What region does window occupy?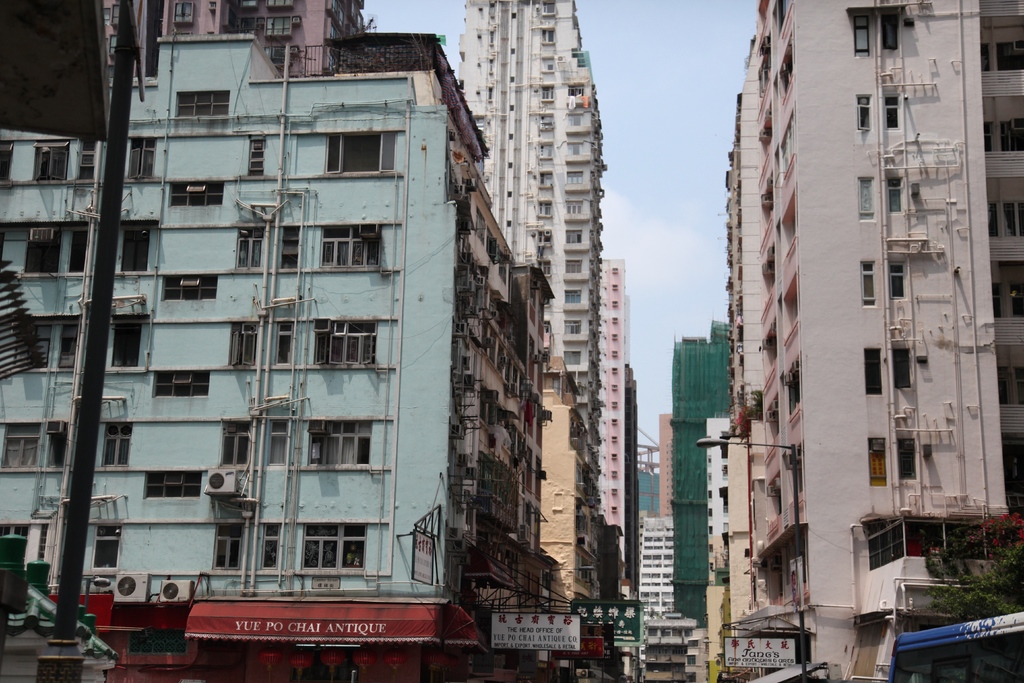
x1=73, y1=135, x2=97, y2=179.
